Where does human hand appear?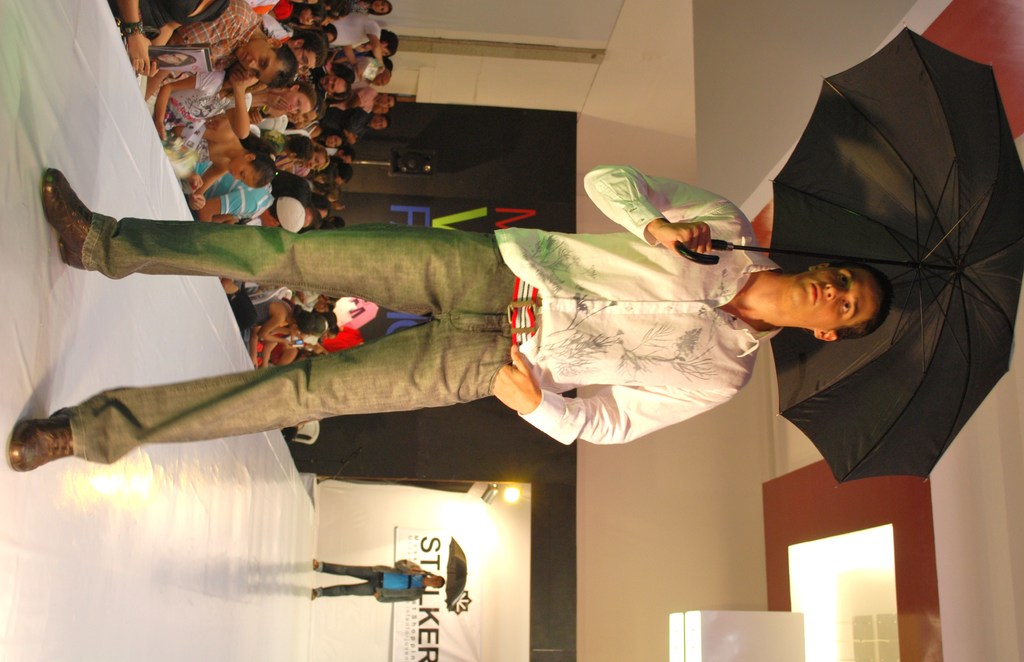
Appears at rect(265, 95, 291, 112).
